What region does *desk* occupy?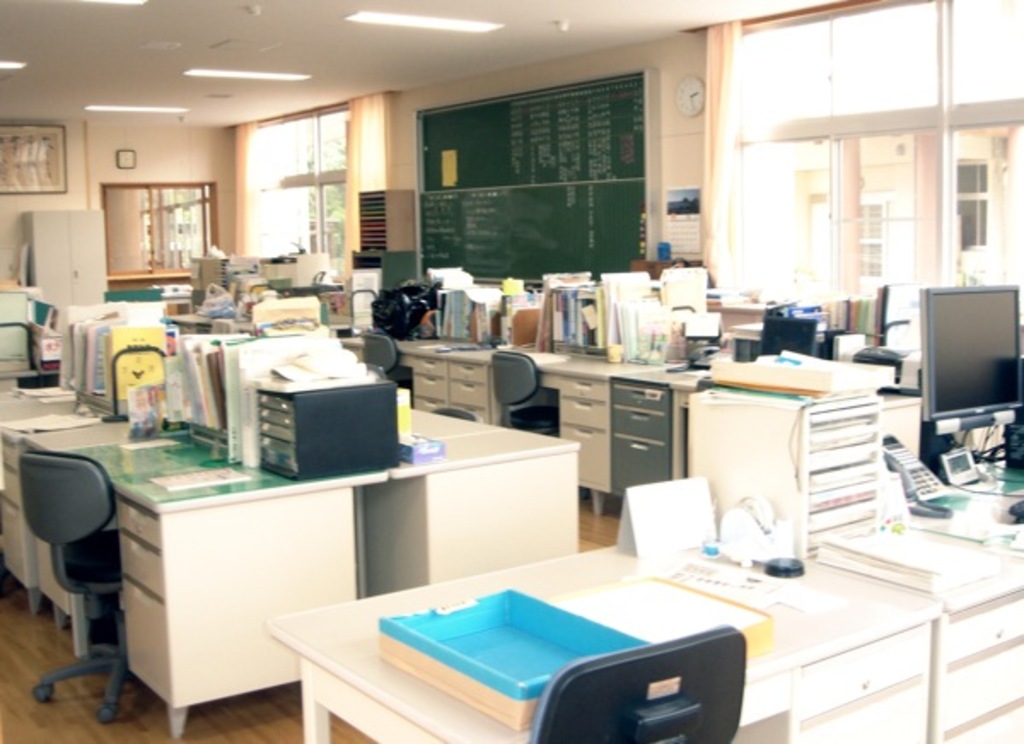
(x1=266, y1=546, x2=944, y2=742).
